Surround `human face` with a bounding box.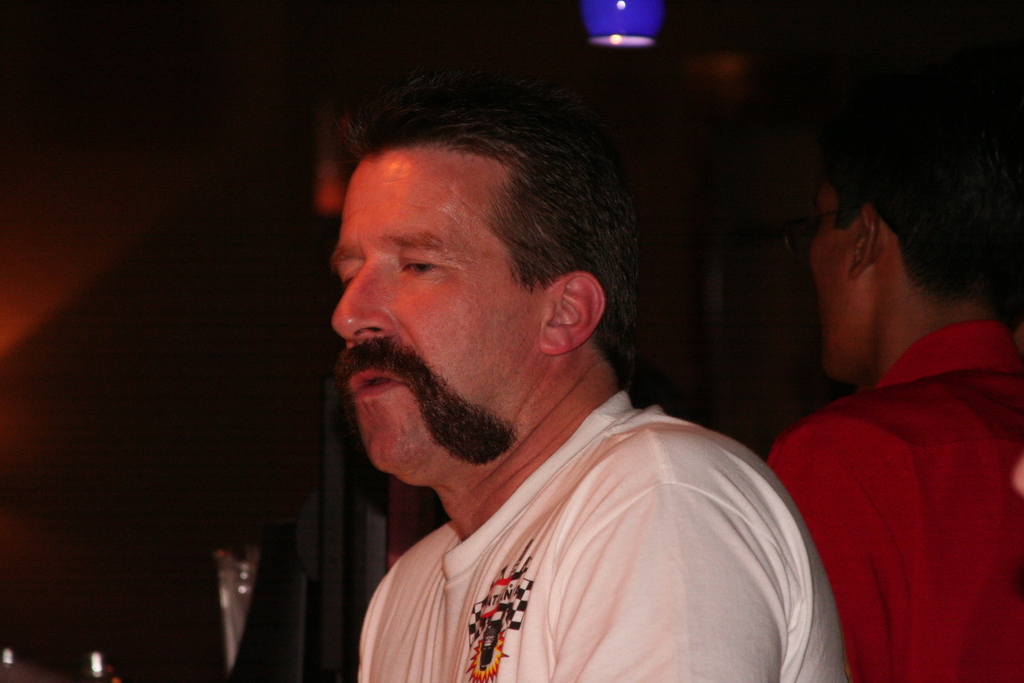
{"x1": 329, "y1": 149, "x2": 544, "y2": 479}.
